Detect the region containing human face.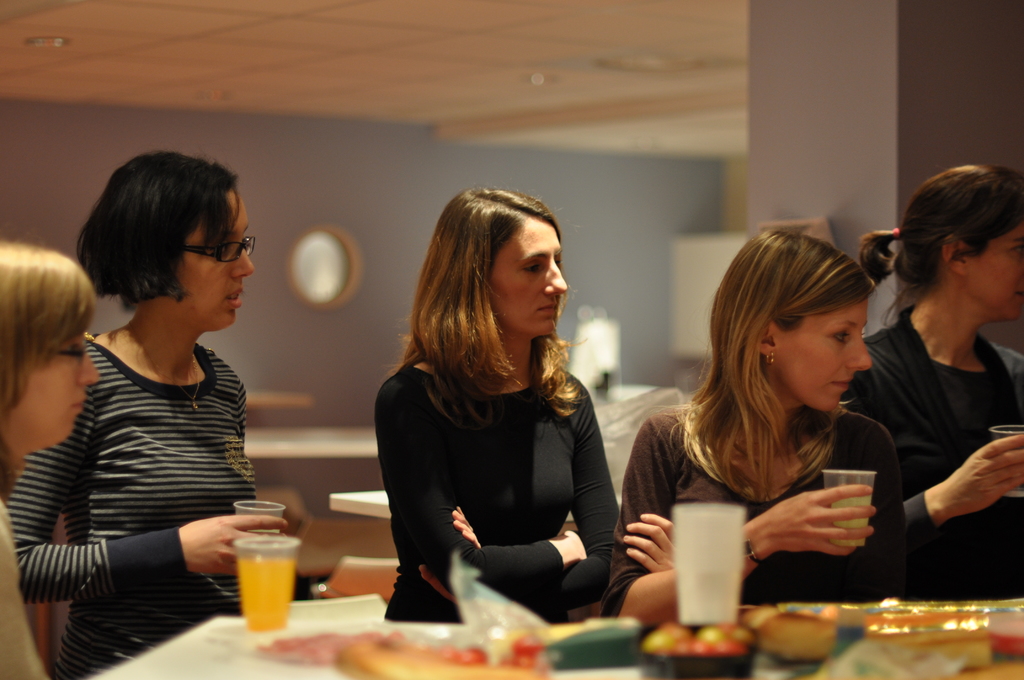
{"x1": 173, "y1": 190, "x2": 257, "y2": 334}.
